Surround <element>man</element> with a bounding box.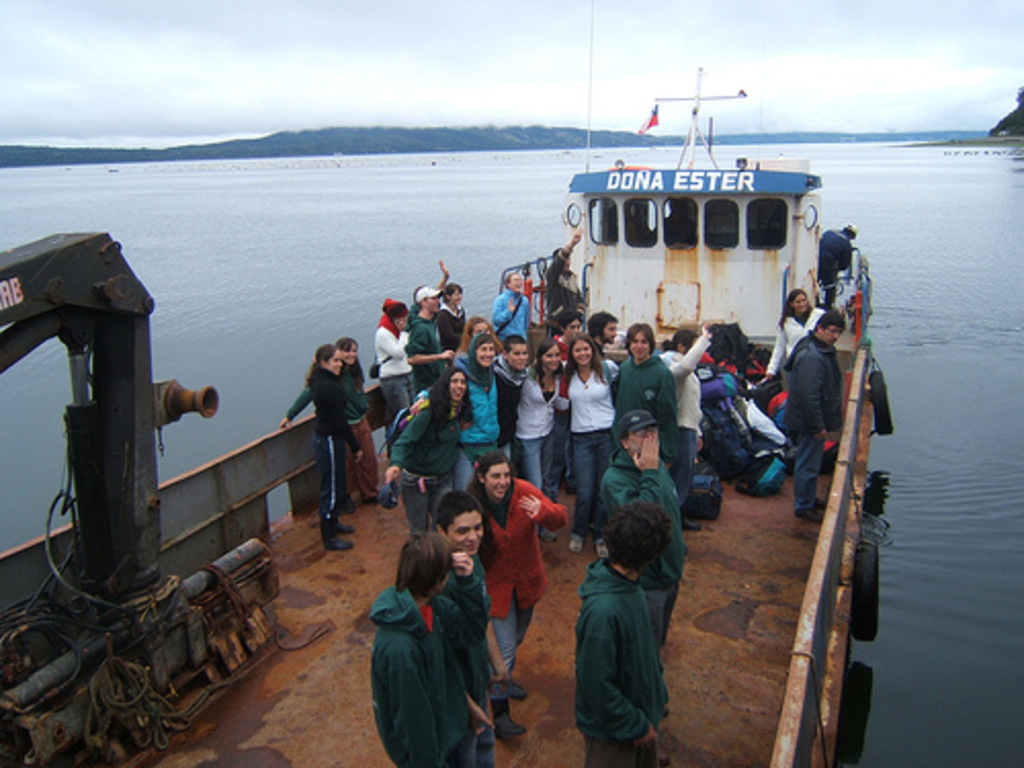
left=598, top=412, right=684, bottom=657.
